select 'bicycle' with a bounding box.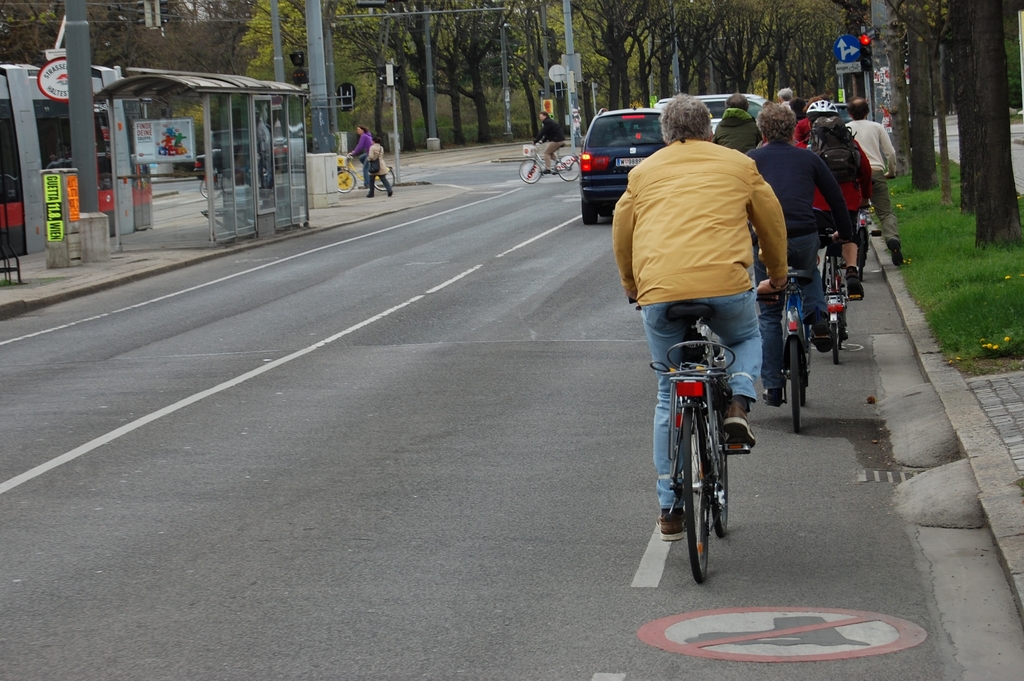
box(856, 175, 898, 283).
